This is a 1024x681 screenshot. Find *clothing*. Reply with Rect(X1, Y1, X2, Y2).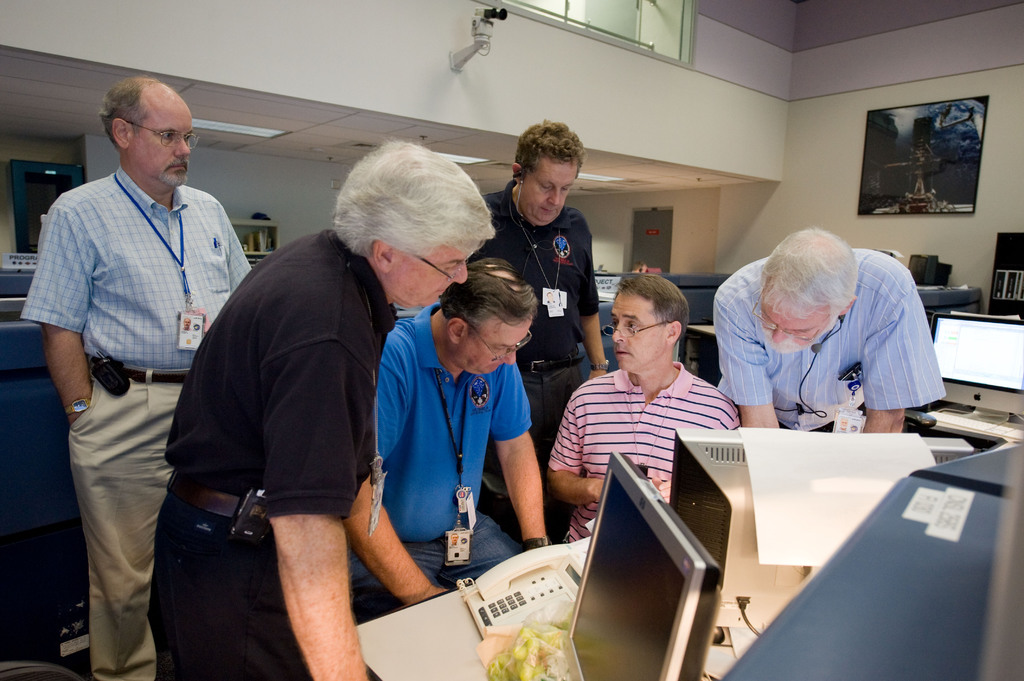
Rect(143, 220, 406, 680).
